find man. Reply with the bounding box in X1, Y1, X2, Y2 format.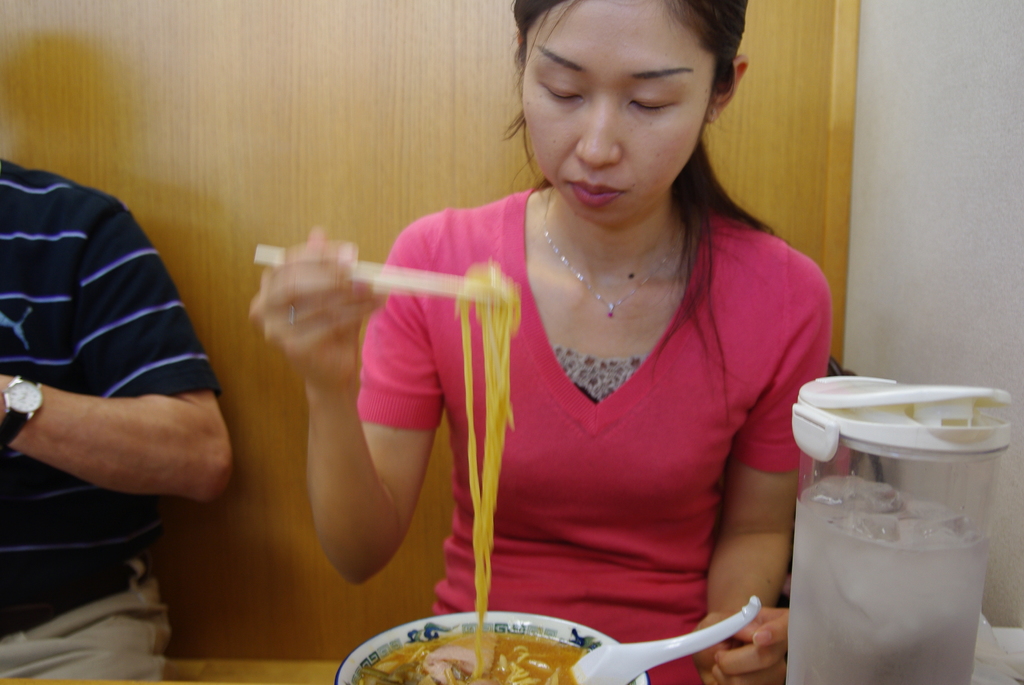
0, 161, 237, 682.
